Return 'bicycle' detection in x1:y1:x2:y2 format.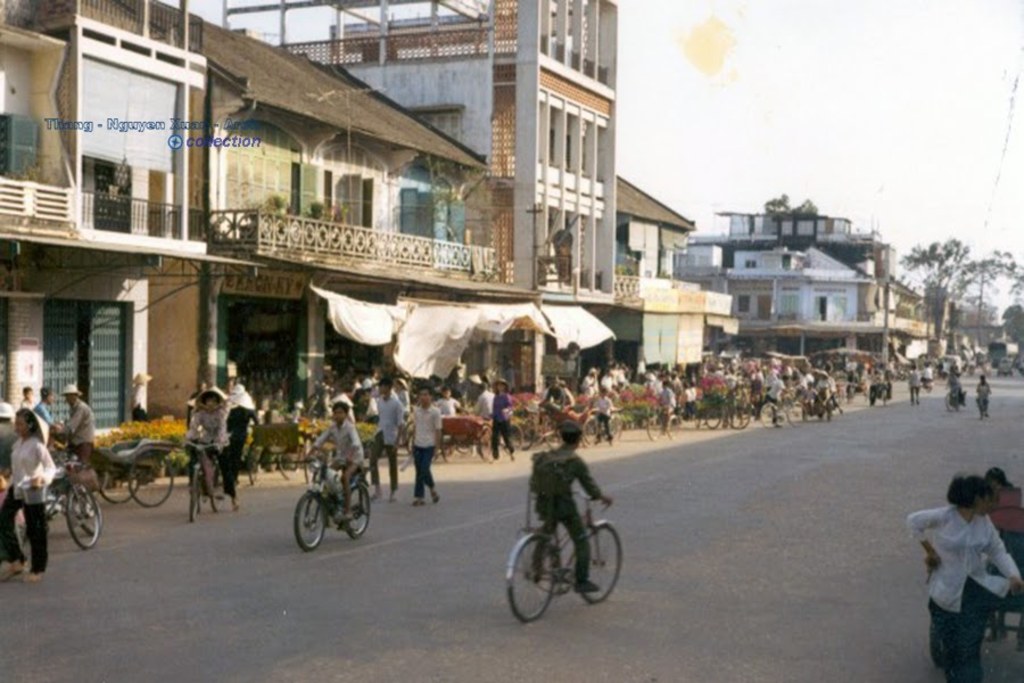
824:386:833:413.
